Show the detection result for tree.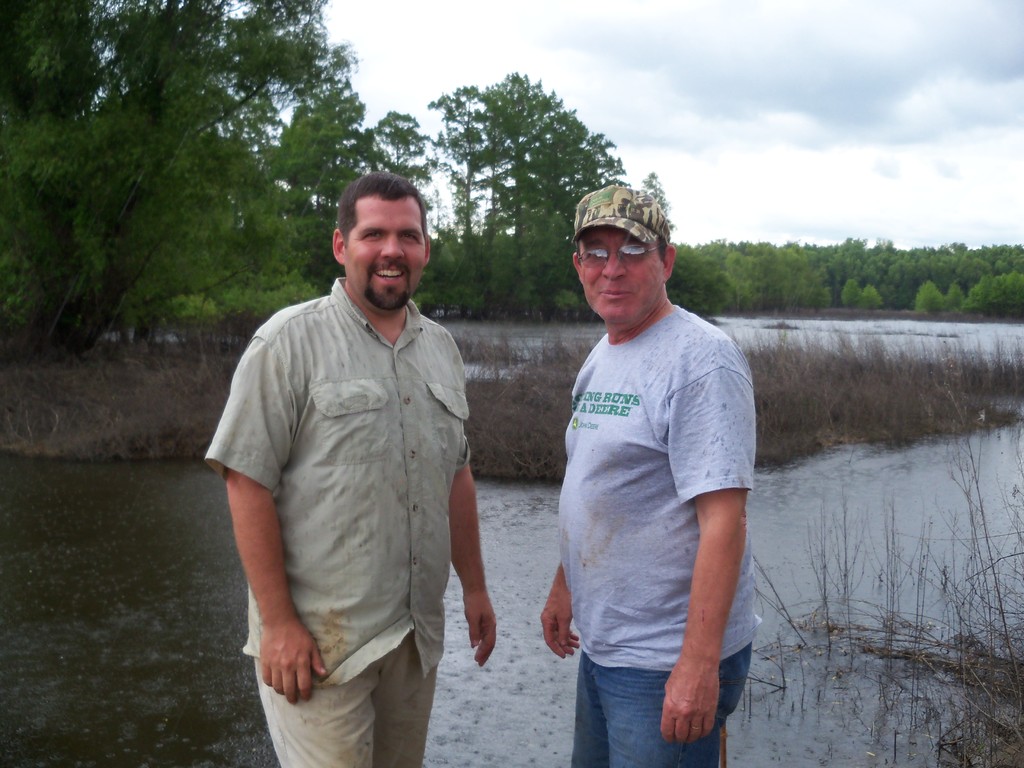
pyautogui.locateOnScreen(250, 77, 362, 200).
